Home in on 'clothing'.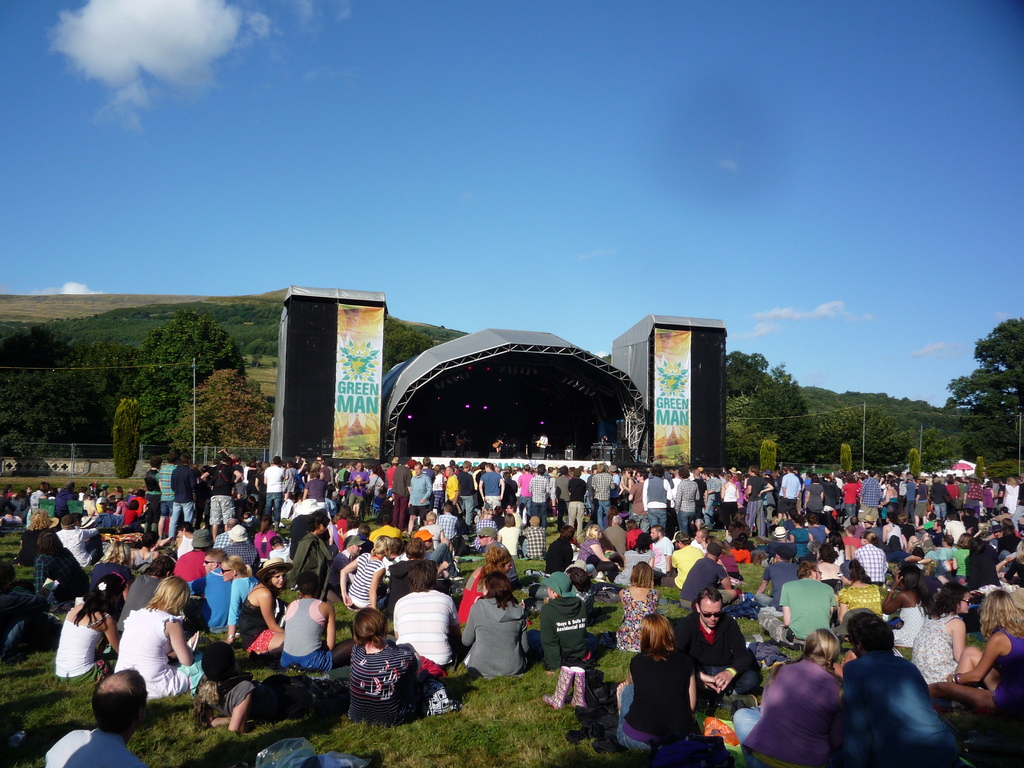
Homed in at (733,660,837,767).
